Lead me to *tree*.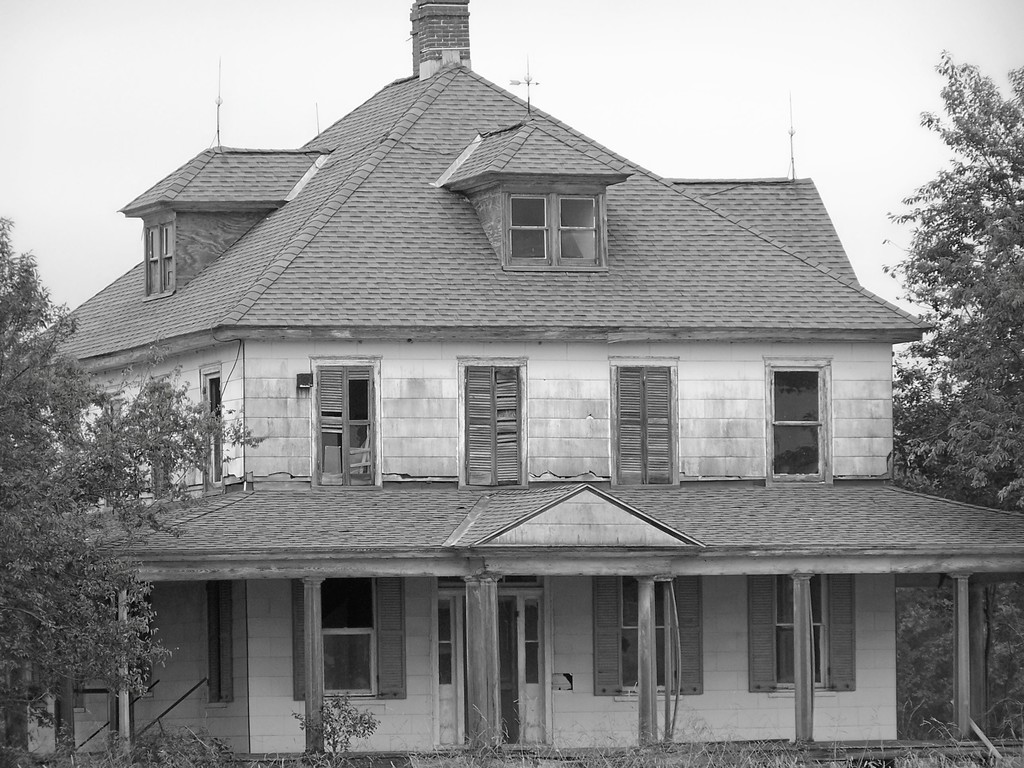
Lead to [x1=883, y1=56, x2=1023, y2=739].
